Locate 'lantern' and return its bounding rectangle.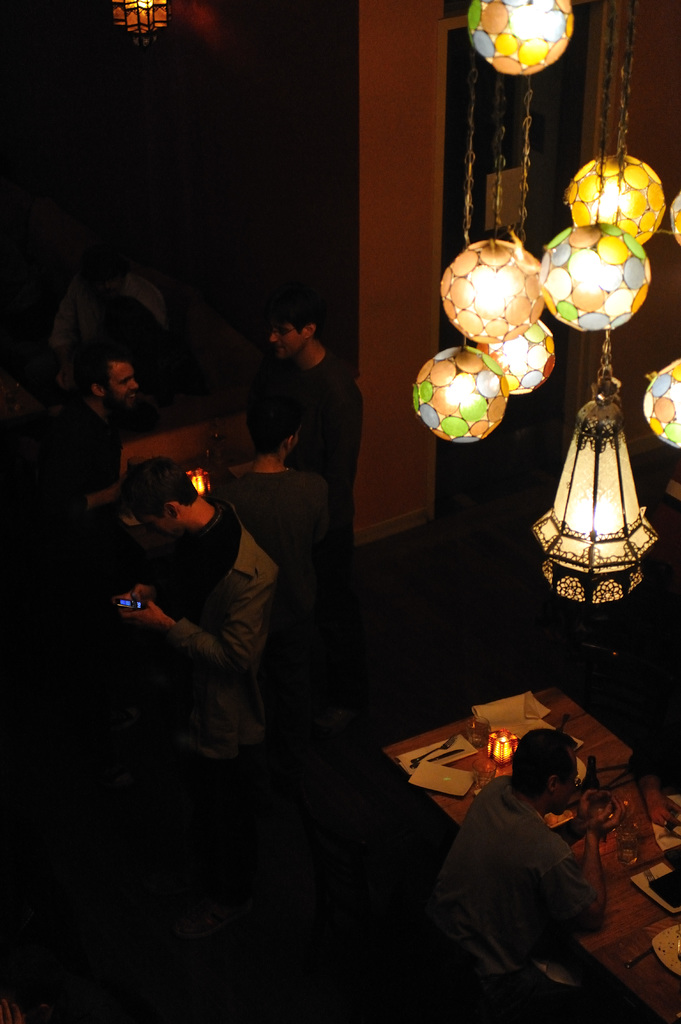
Rect(465, 0, 572, 69).
